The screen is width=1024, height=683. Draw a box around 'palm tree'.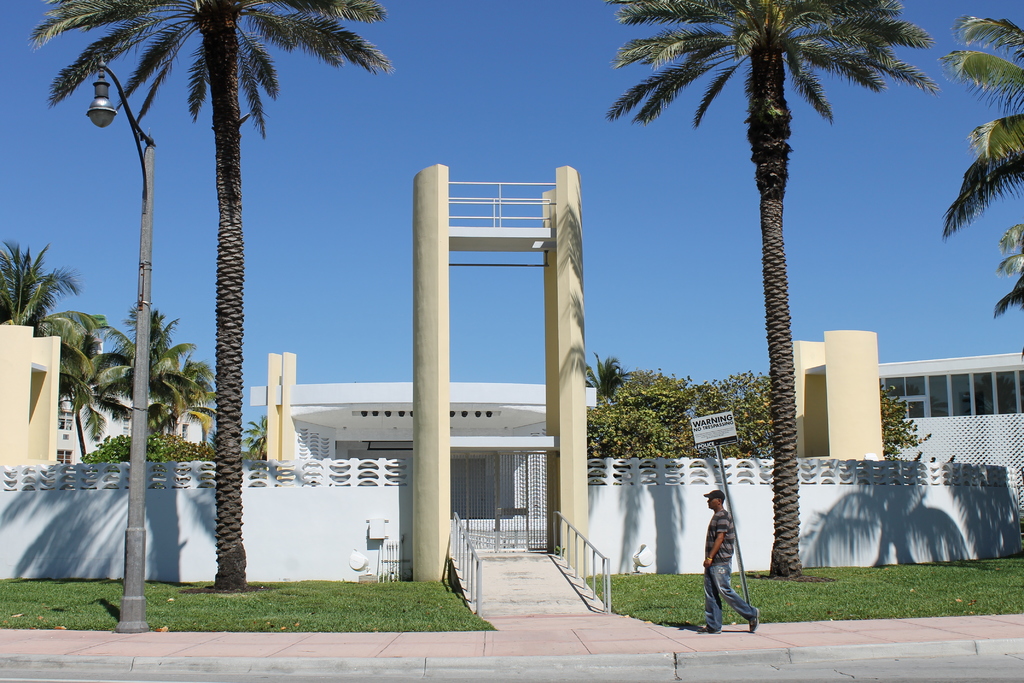
986:226:1023:322.
